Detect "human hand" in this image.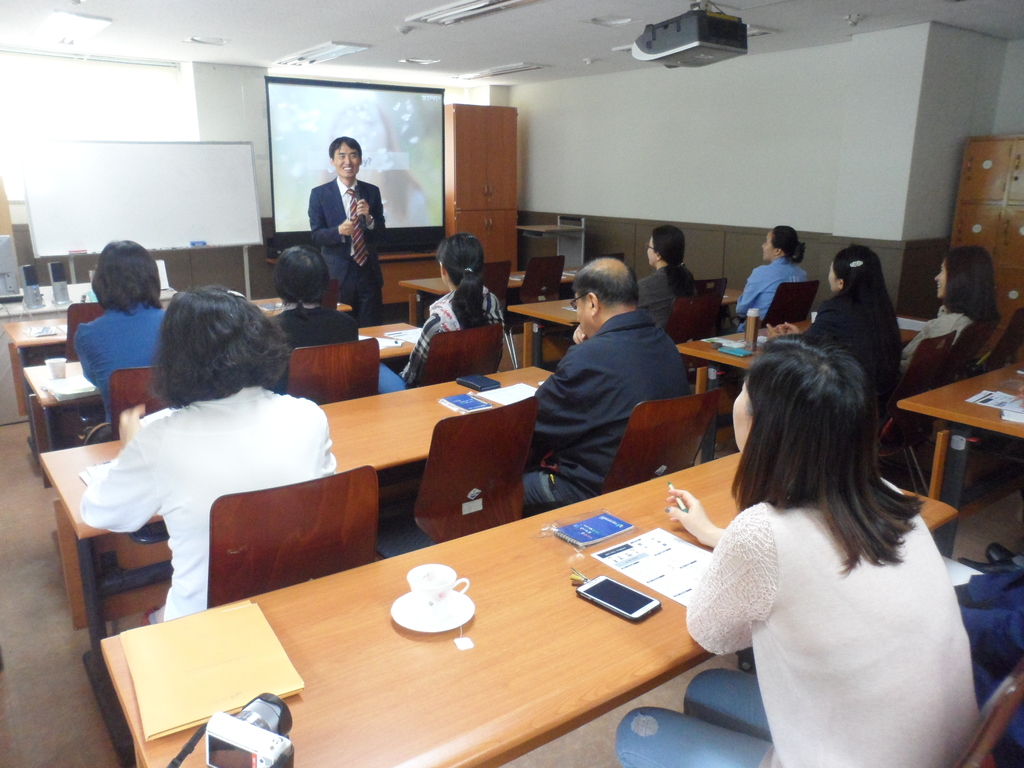
Detection: bbox=[765, 323, 788, 342].
